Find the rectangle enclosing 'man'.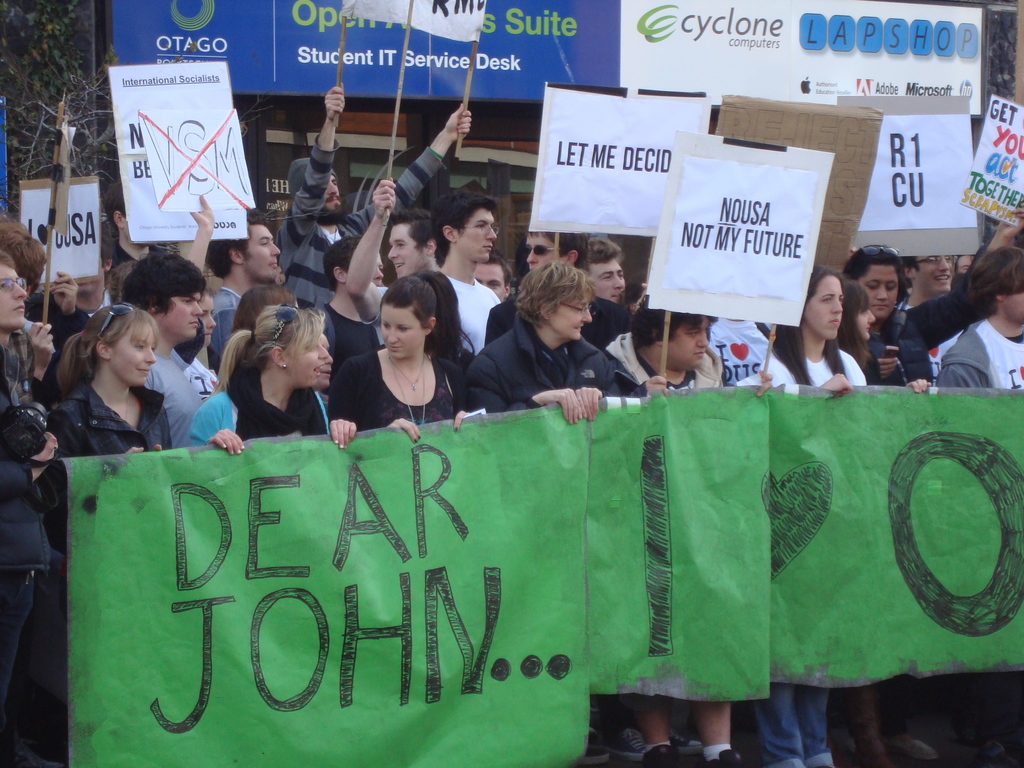
x1=438, y1=190, x2=500, y2=351.
